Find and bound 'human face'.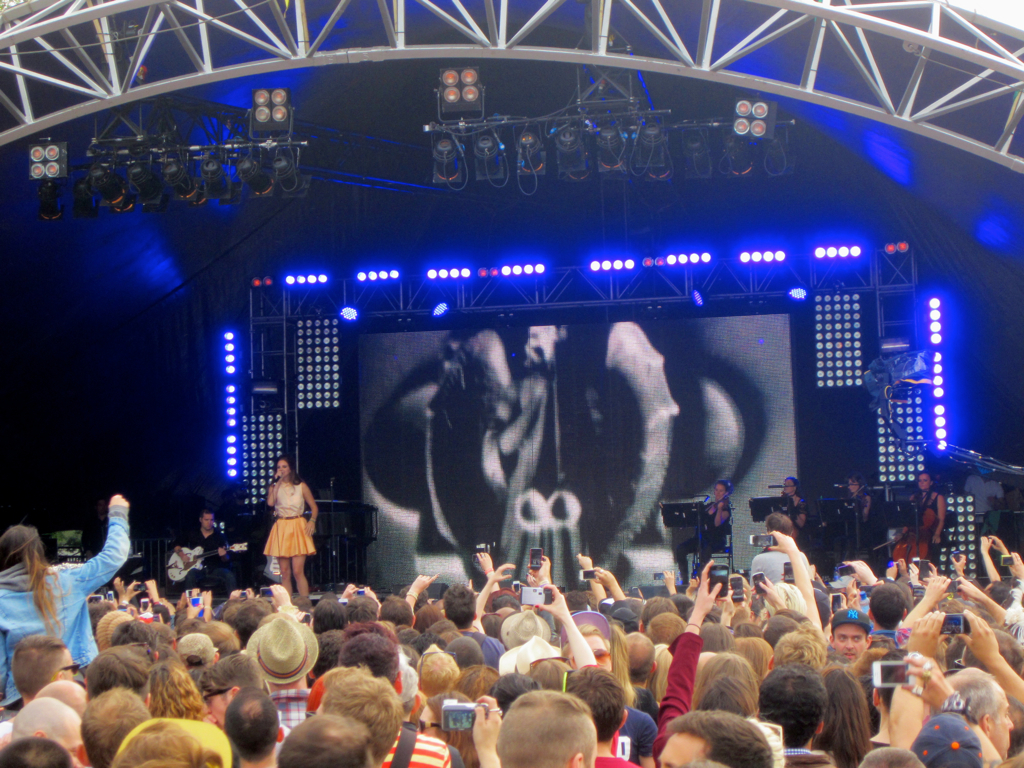
Bound: <bbox>783, 477, 795, 496</bbox>.
